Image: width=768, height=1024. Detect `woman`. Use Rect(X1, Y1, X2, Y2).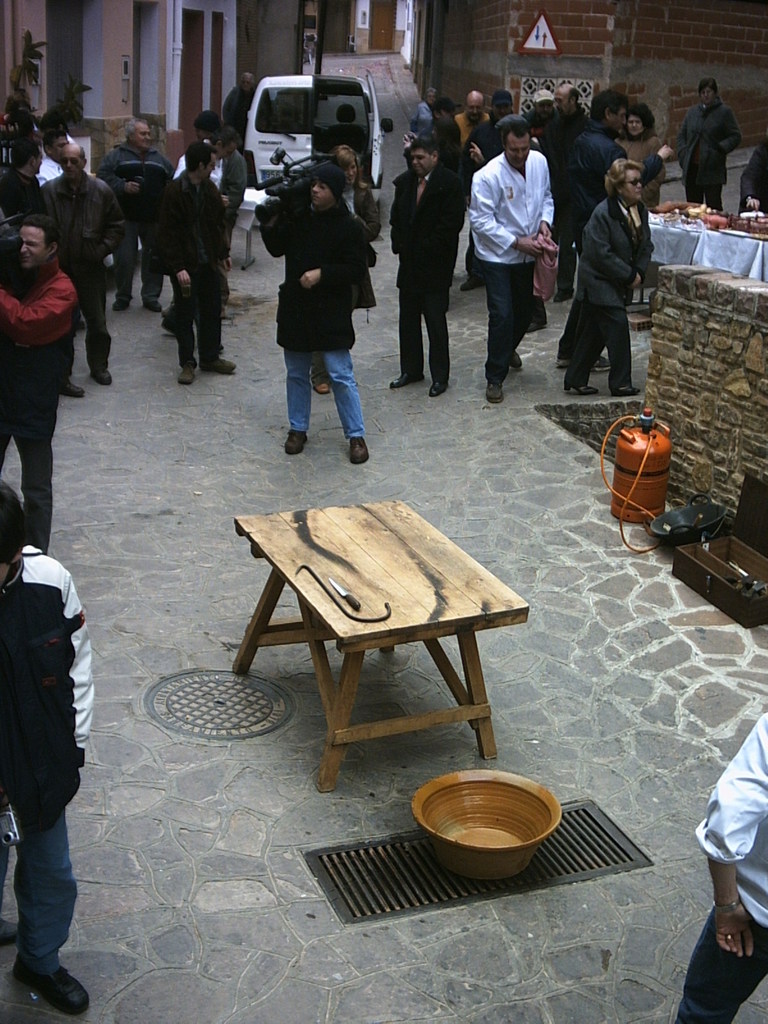
Rect(399, 114, 463, 315).
